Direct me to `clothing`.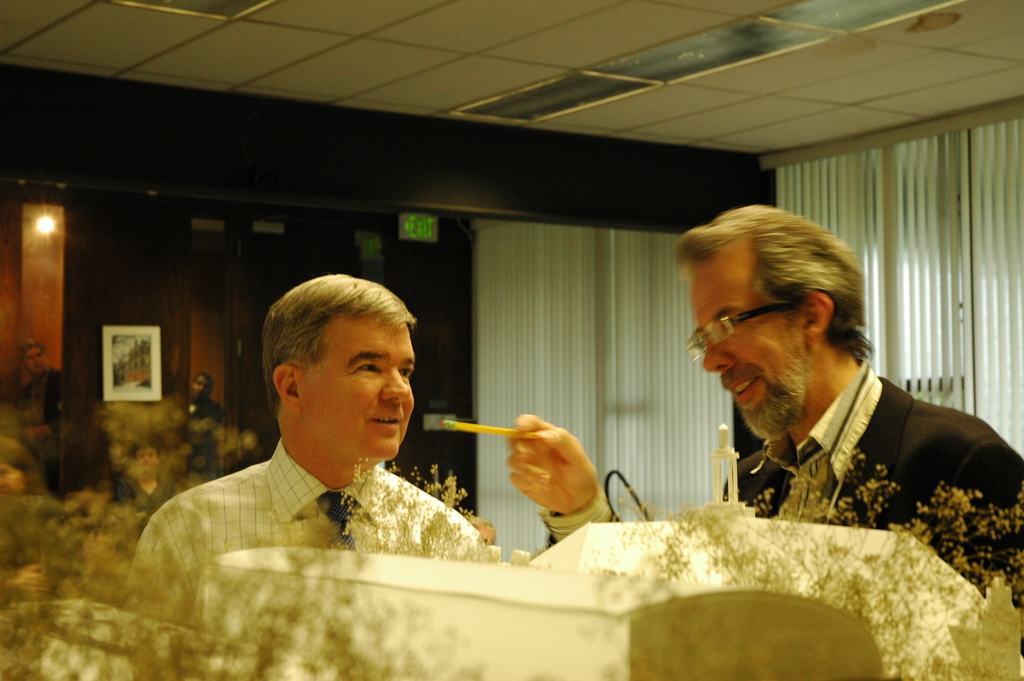
Direction: bbox=[125, 472, 159, 525].
